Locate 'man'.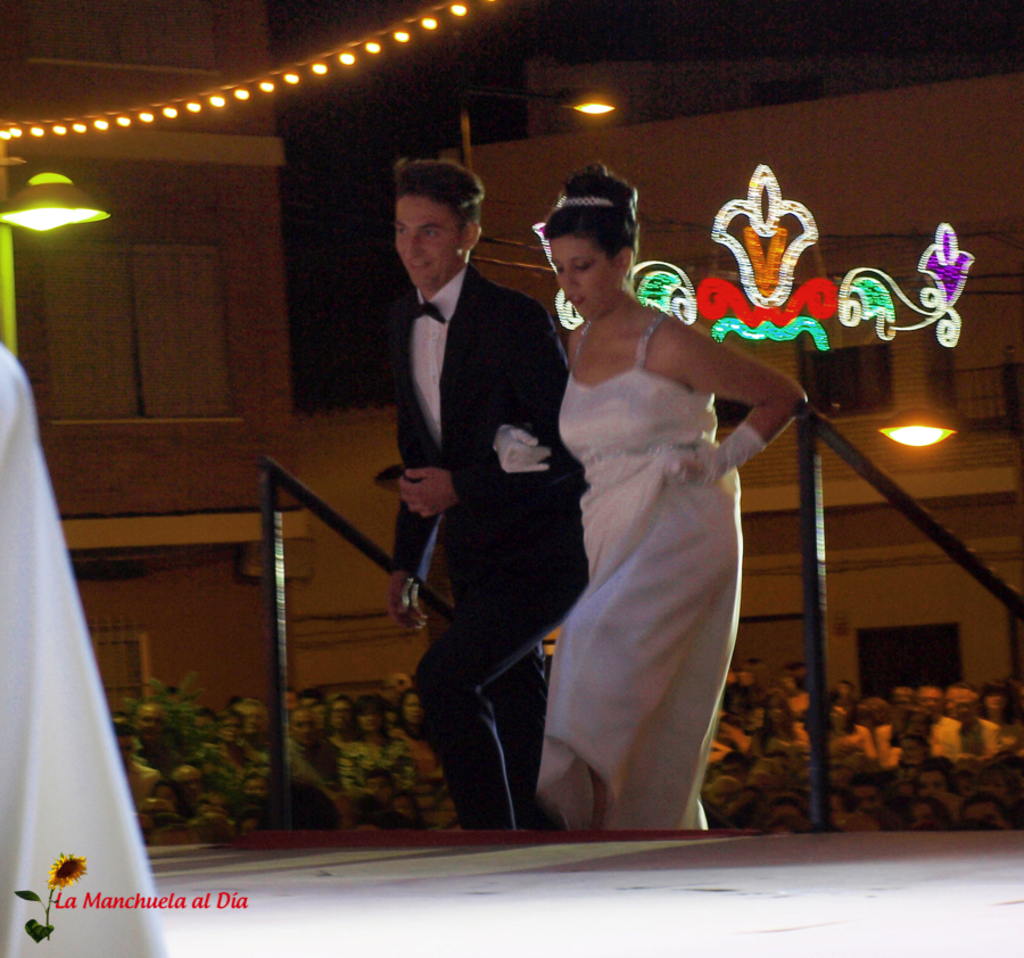
Bounding box: <region>391, 160, 591, 828</region>.
